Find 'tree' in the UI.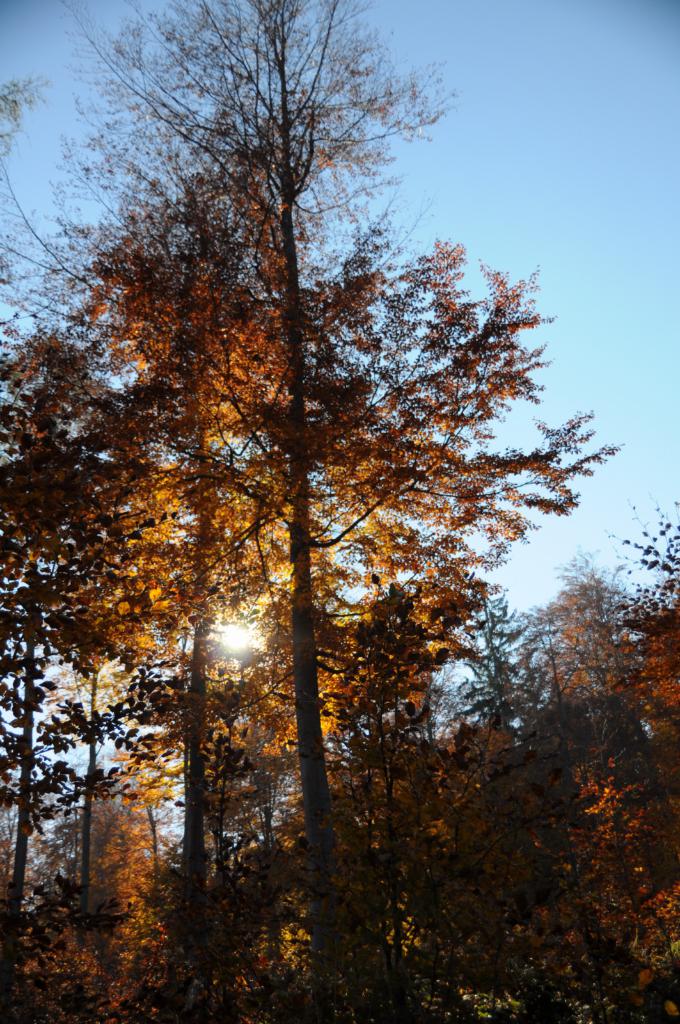
UI element at (left=31, top=0, right=615, bottom=965).
